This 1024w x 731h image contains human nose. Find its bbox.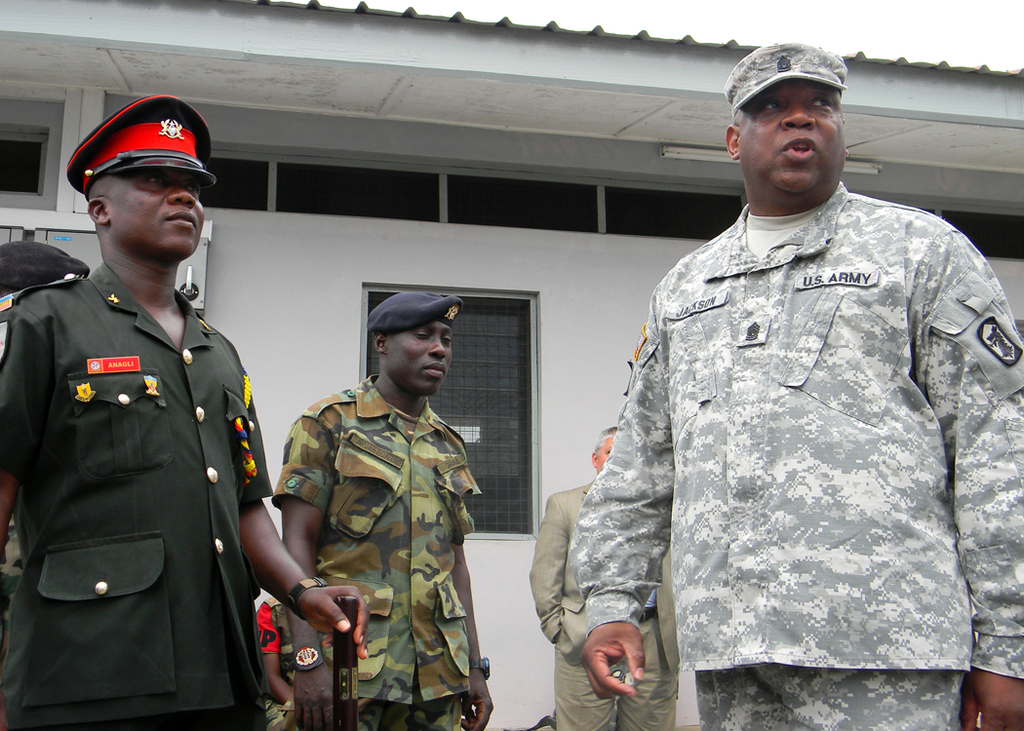
166, 178, 198, 208.
